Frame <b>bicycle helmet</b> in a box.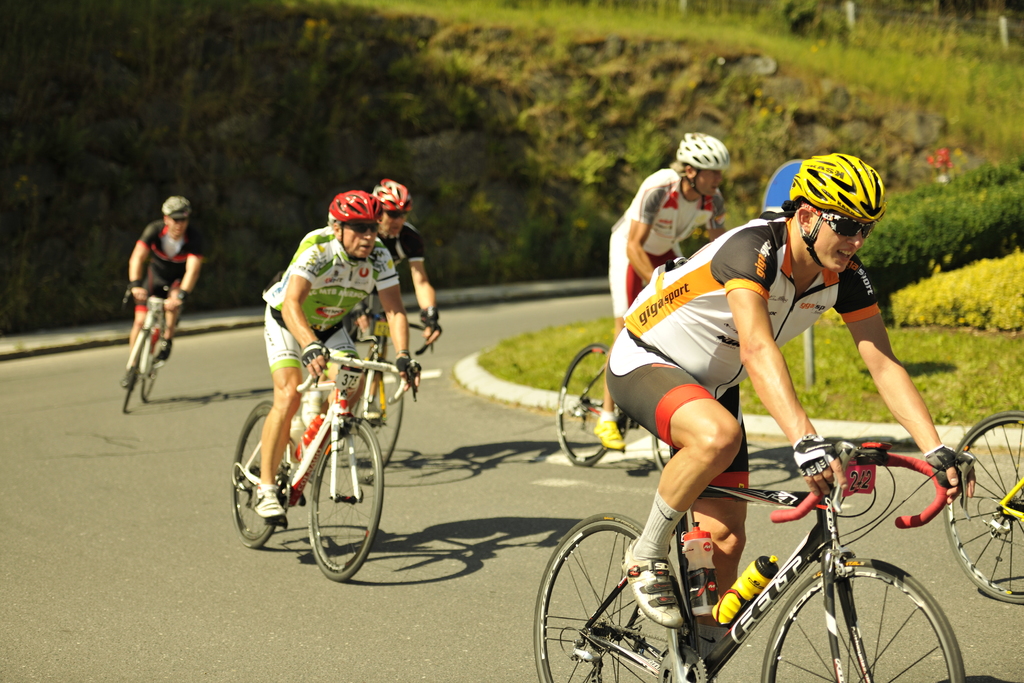
676, 130, 735, 192.
